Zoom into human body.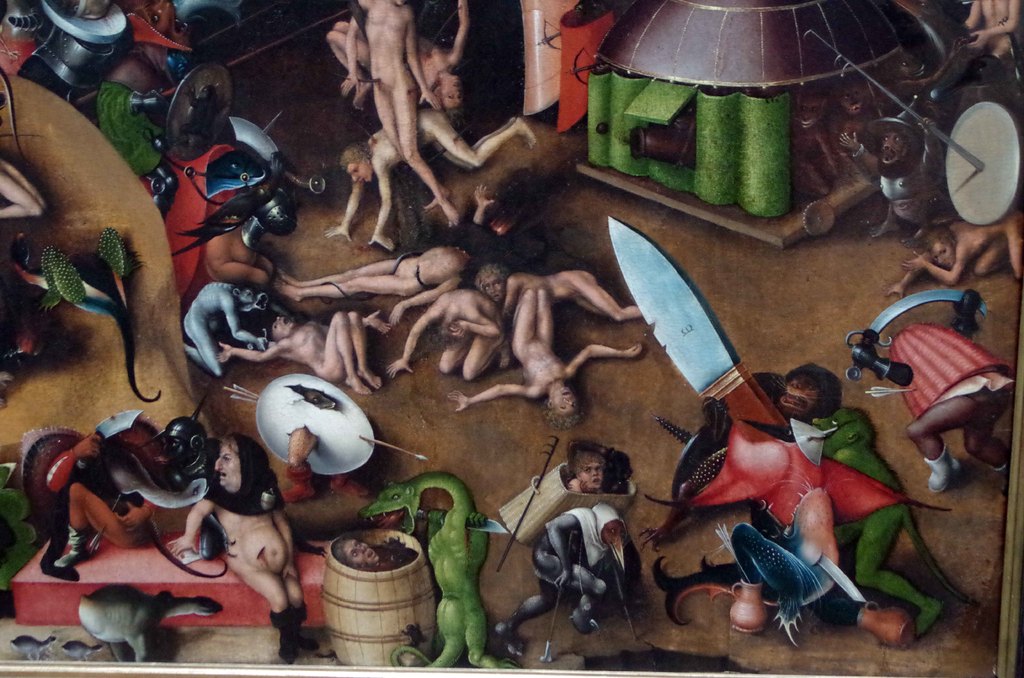
Zoom target: x1=569, y1=480, x2=605, y2=495.
